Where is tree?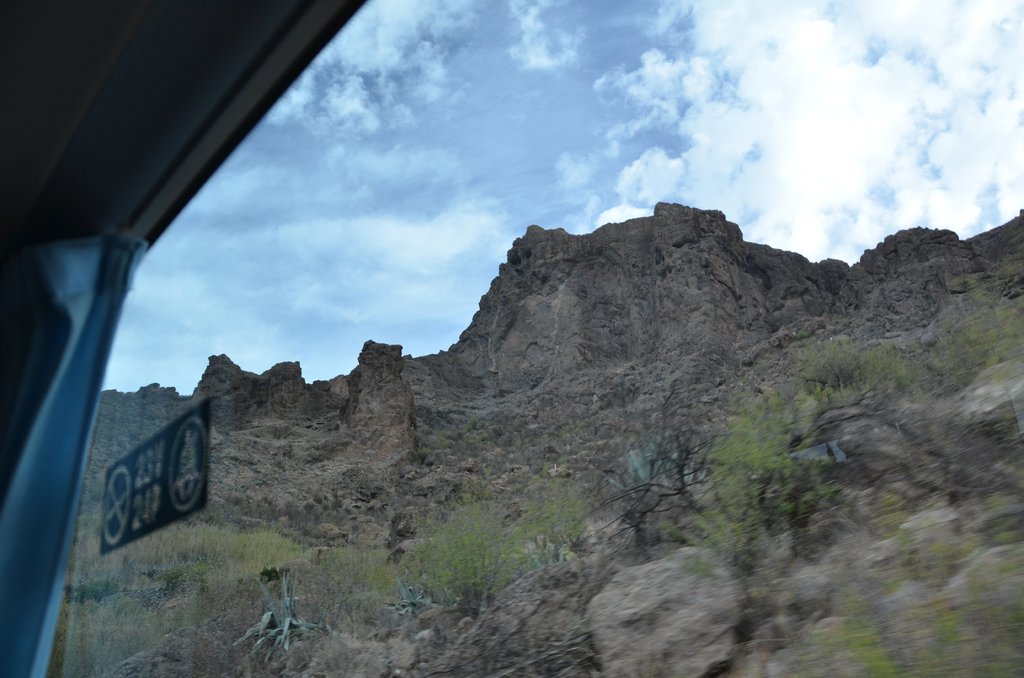
(691, 401, 806, 558).
